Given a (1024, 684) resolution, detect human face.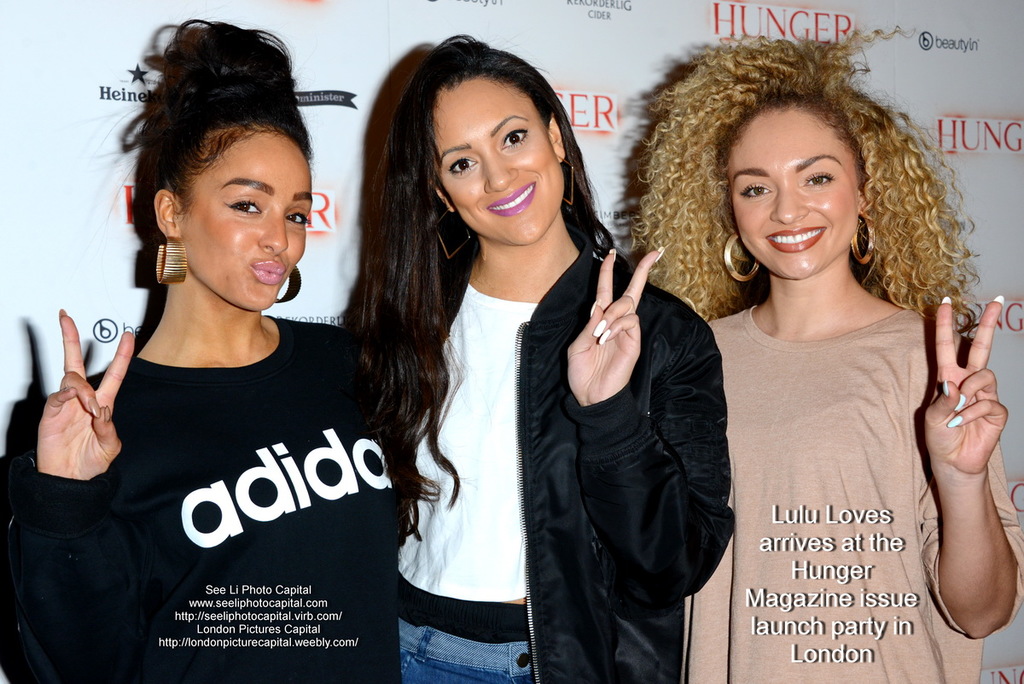
<box>177,132,311,312</box>.
